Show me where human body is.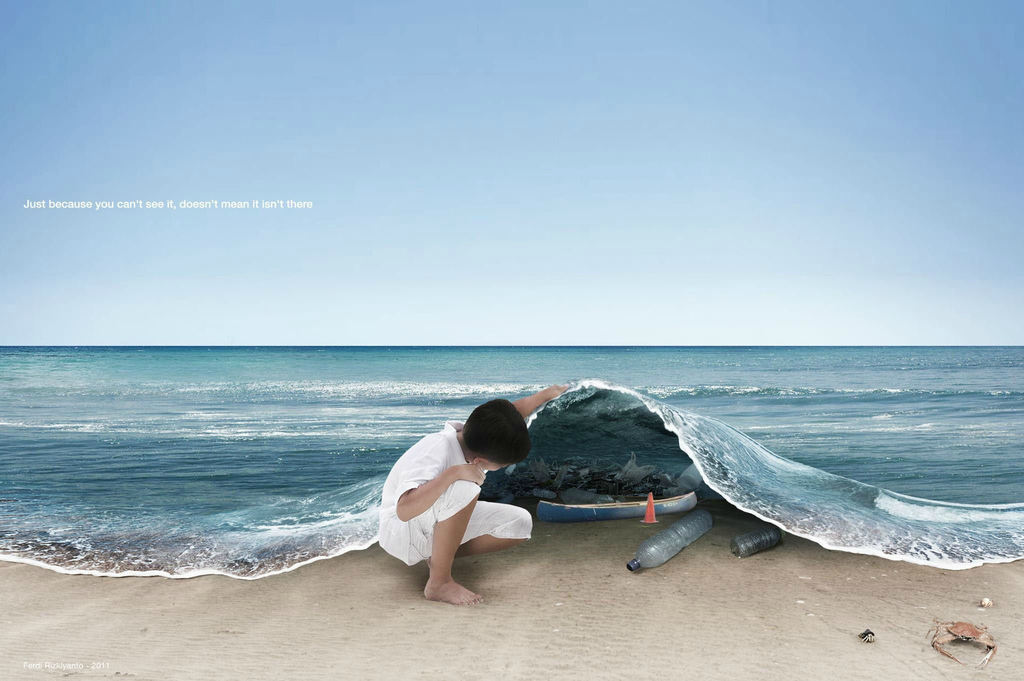
human body is at (375, 424, 556, 598).
